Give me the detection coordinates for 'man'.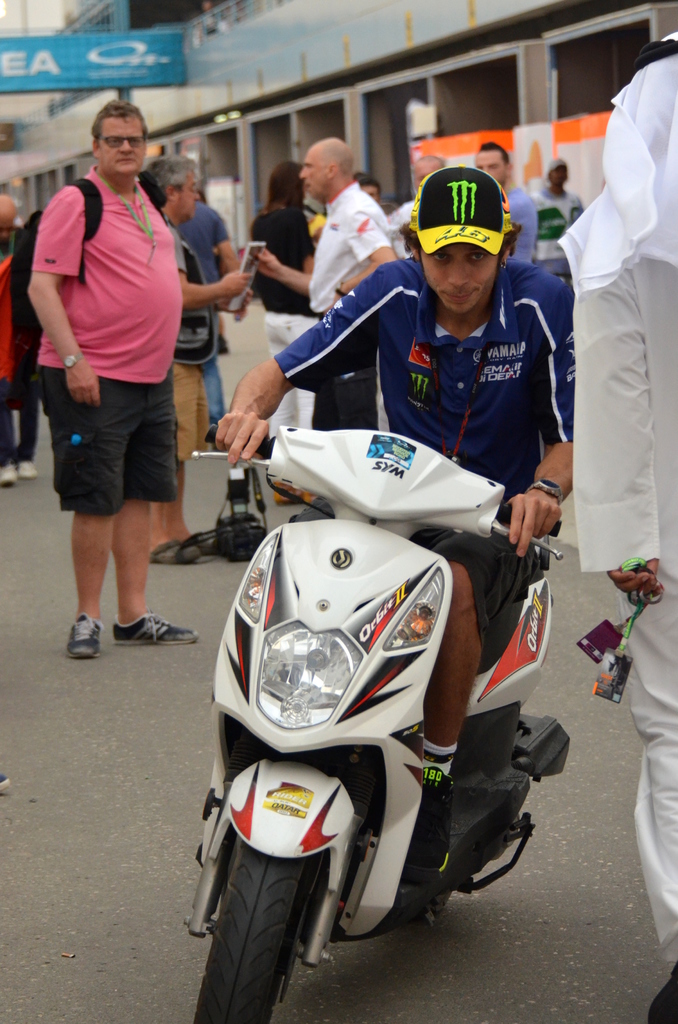
537:147:588:275.
